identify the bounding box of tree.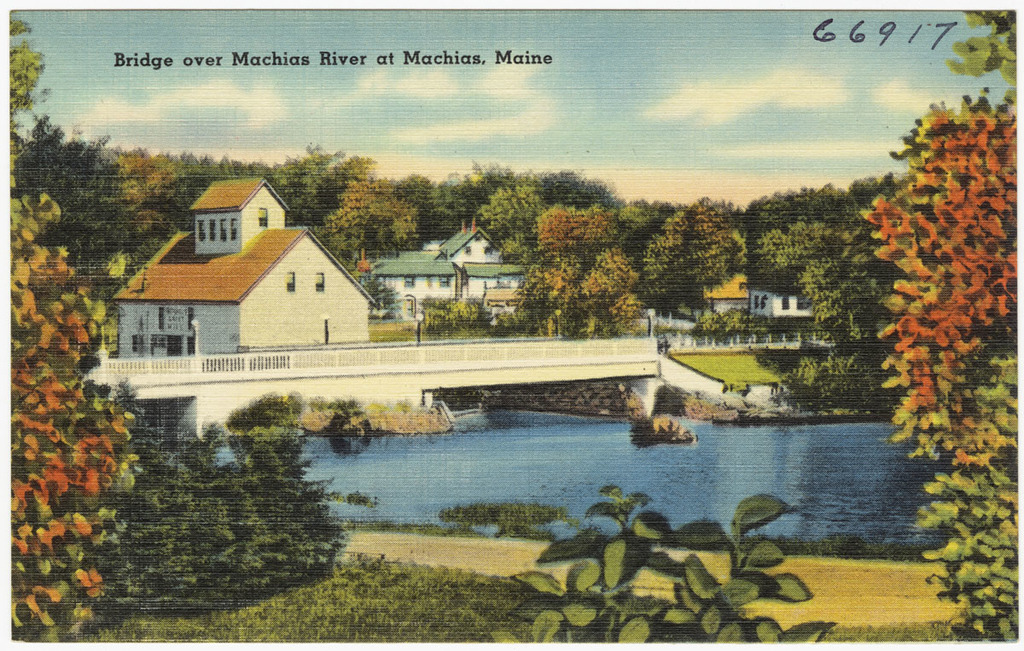
<box>404,176,447,240</box>.
